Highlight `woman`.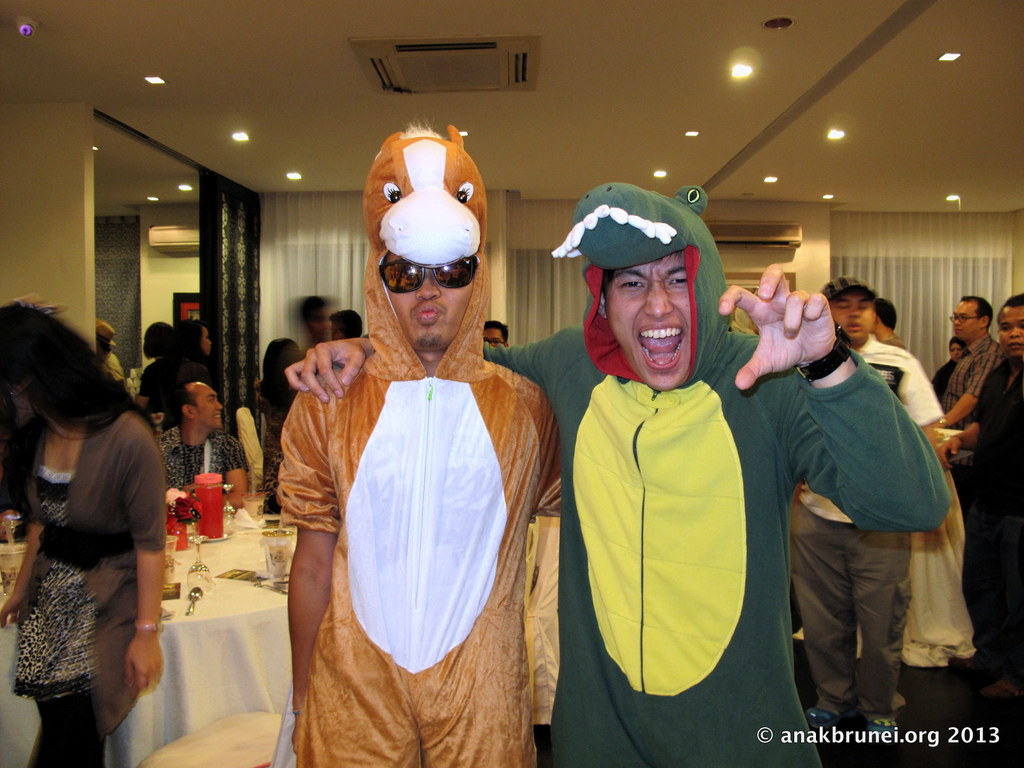
Highlighted region: l=928, t=332, r=968, b=401.
